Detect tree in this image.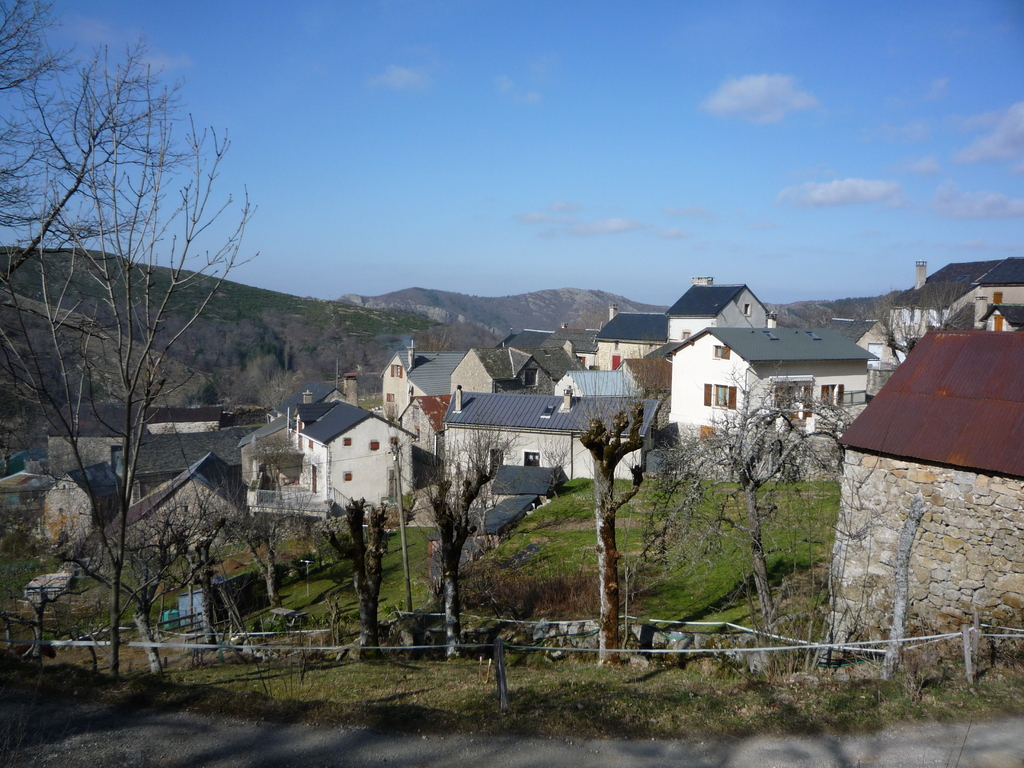
Detection: [x1=0, y1=0, x2=185, y2=325].
